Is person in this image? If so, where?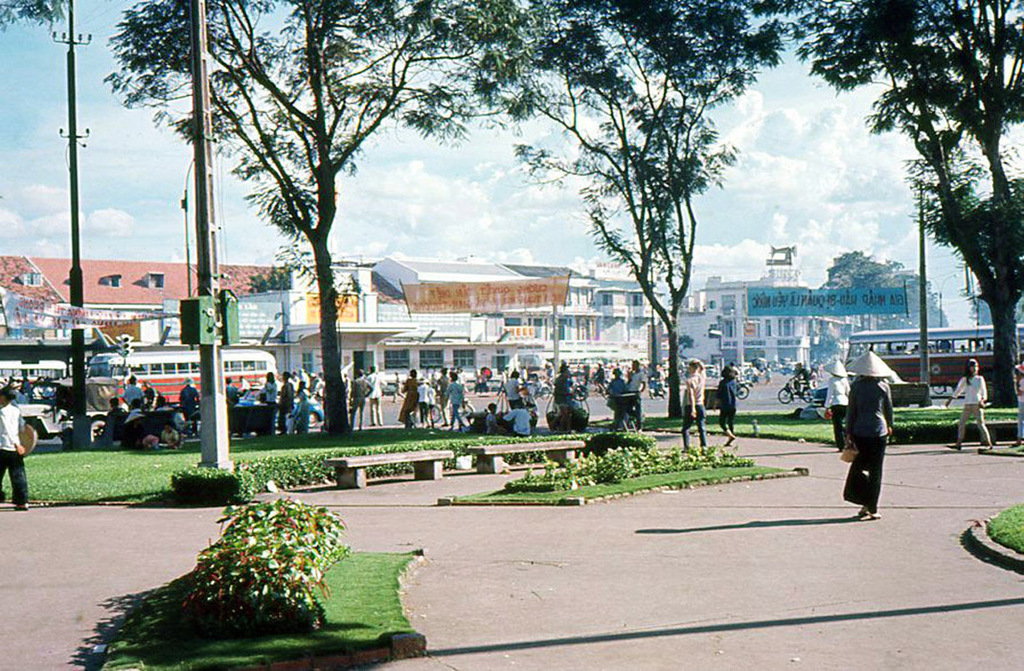
Yes, at (712,362,740,446).
